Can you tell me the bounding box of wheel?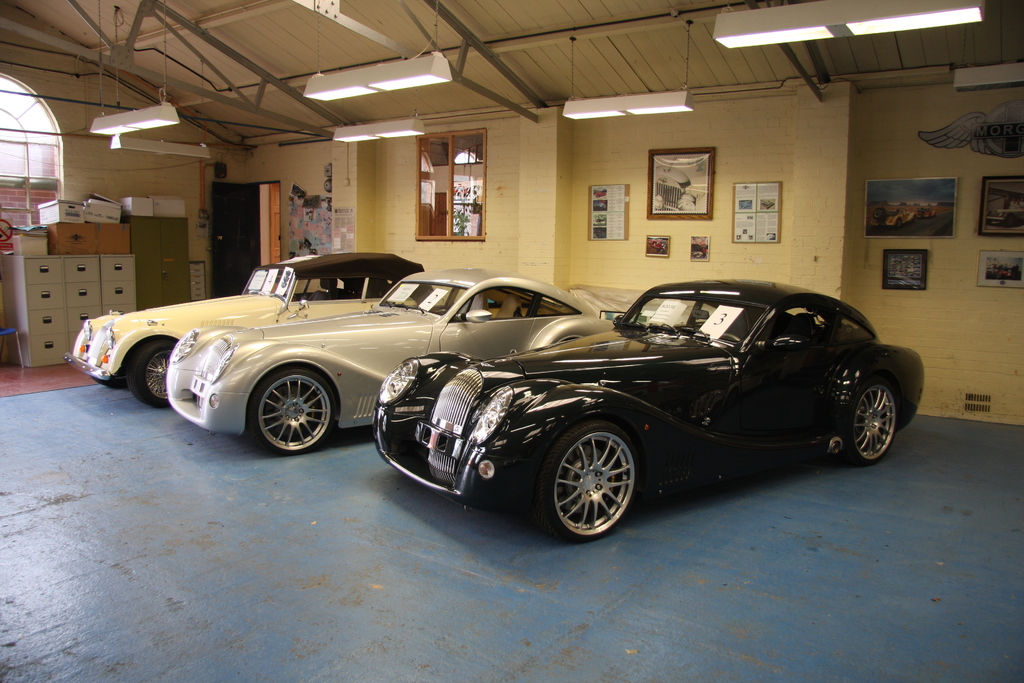
x1=99 y1=379 x2=130 y2=391.
